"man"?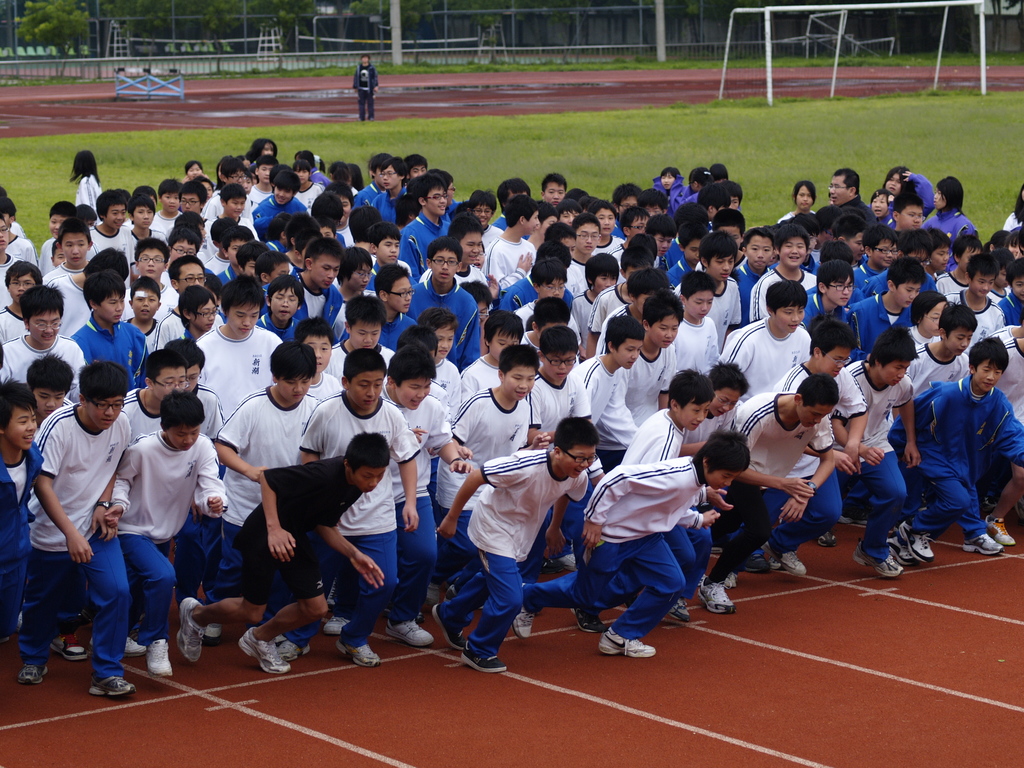
x1=351 y1=54 x2=381 y2=124
